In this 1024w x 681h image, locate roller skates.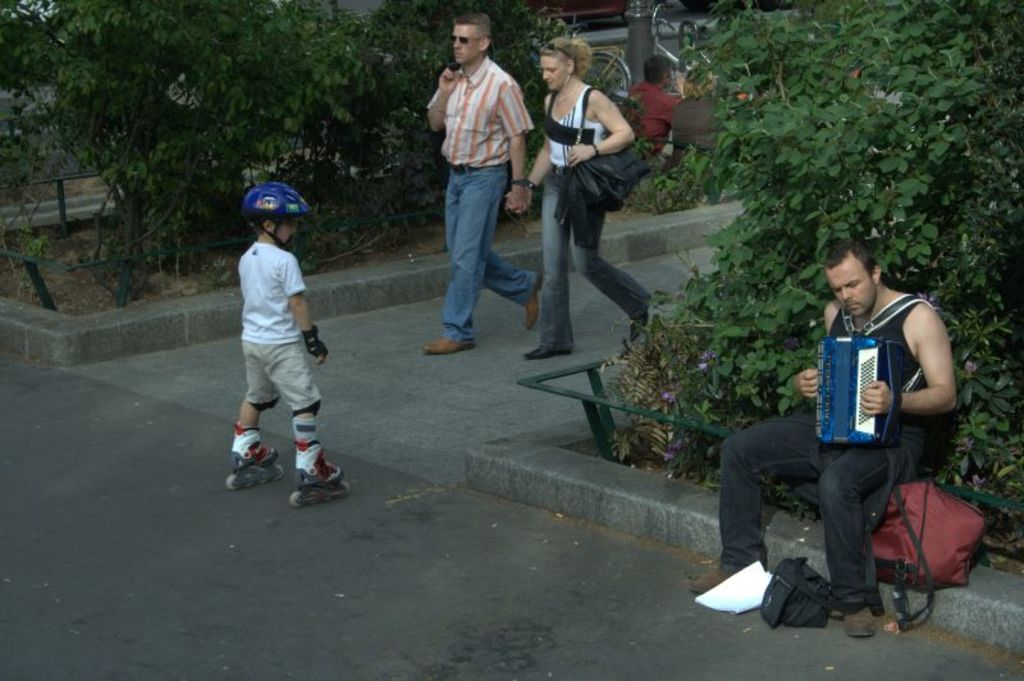
Bounding box: [left=224, top=421, right=285, bottom=493].
